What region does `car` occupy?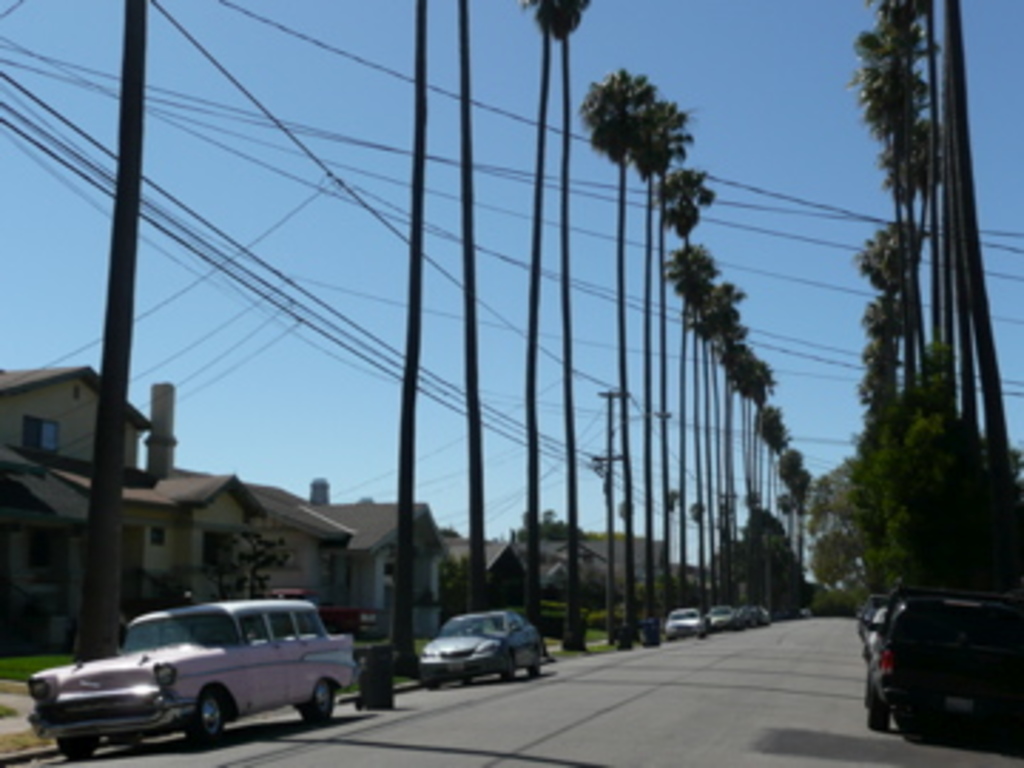
bbox=(649, 603, 720, 640).
